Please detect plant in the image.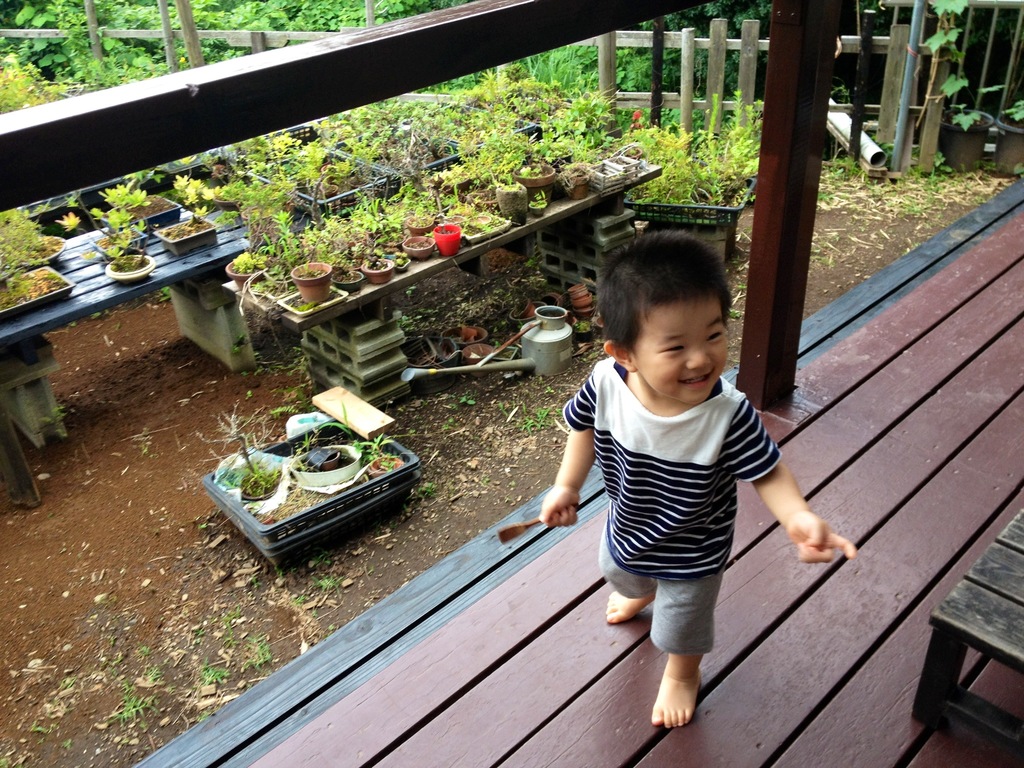
bbox(467, 387, 477, 405).
